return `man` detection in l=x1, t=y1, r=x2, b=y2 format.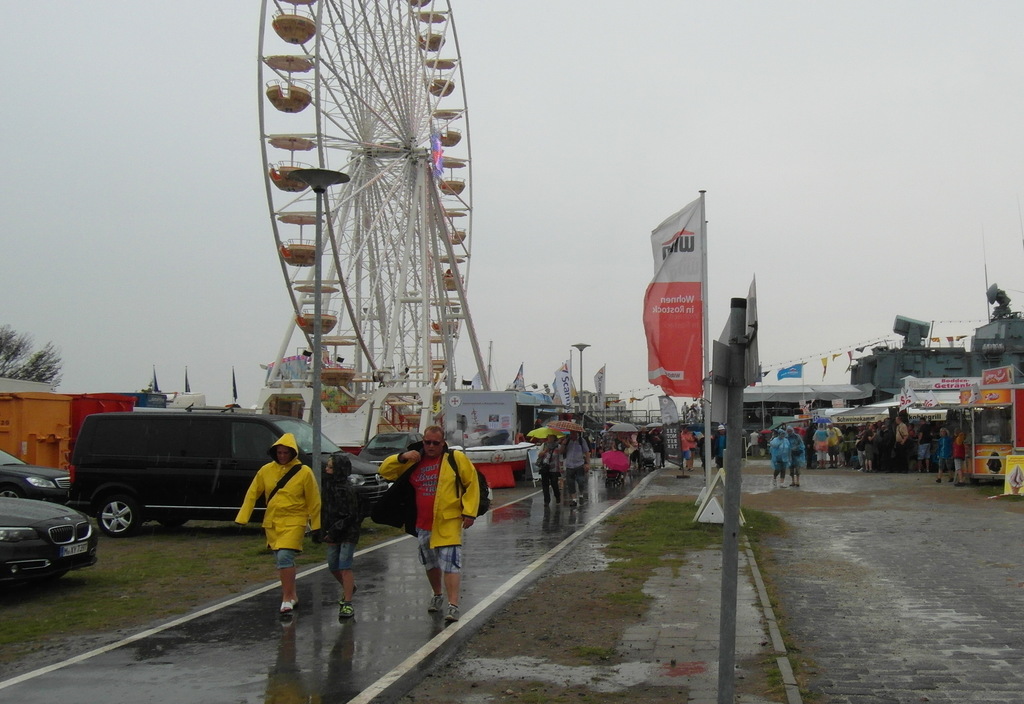
l=557, t=433, r=589, b=507.
